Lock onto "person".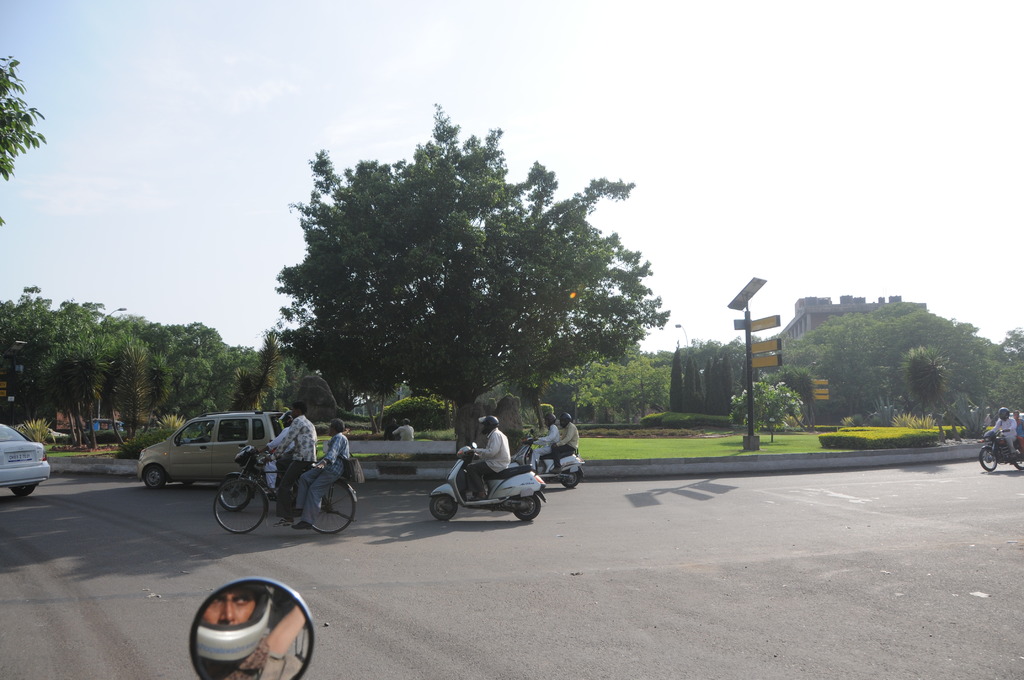
Locked: l=388, t=419, r=411, b=441.
